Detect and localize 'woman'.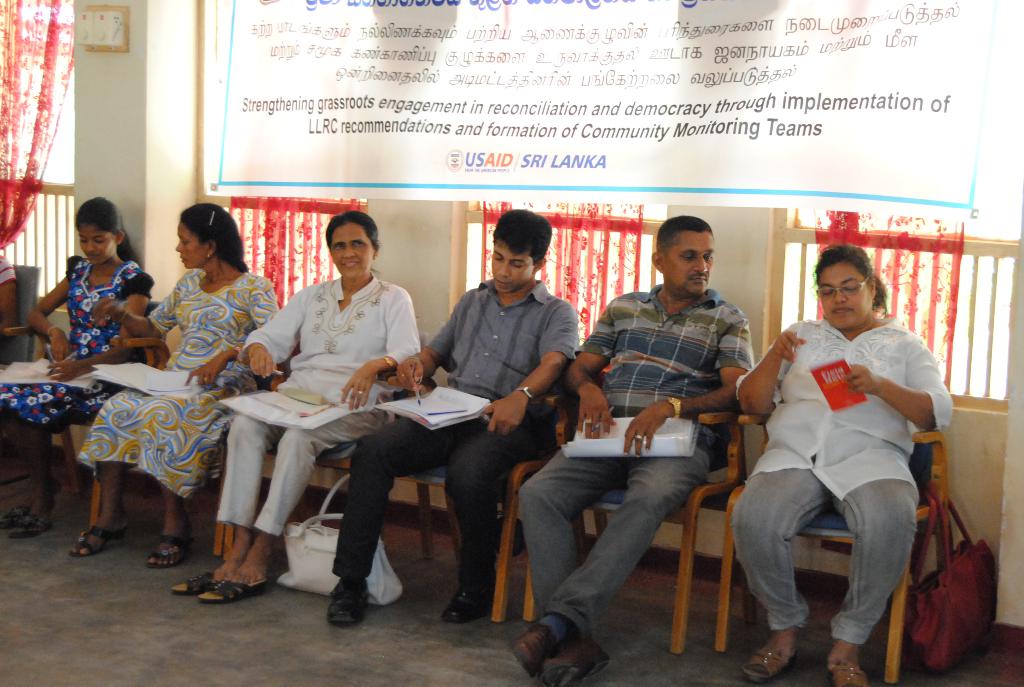
Localized at 163/208/424/606.
